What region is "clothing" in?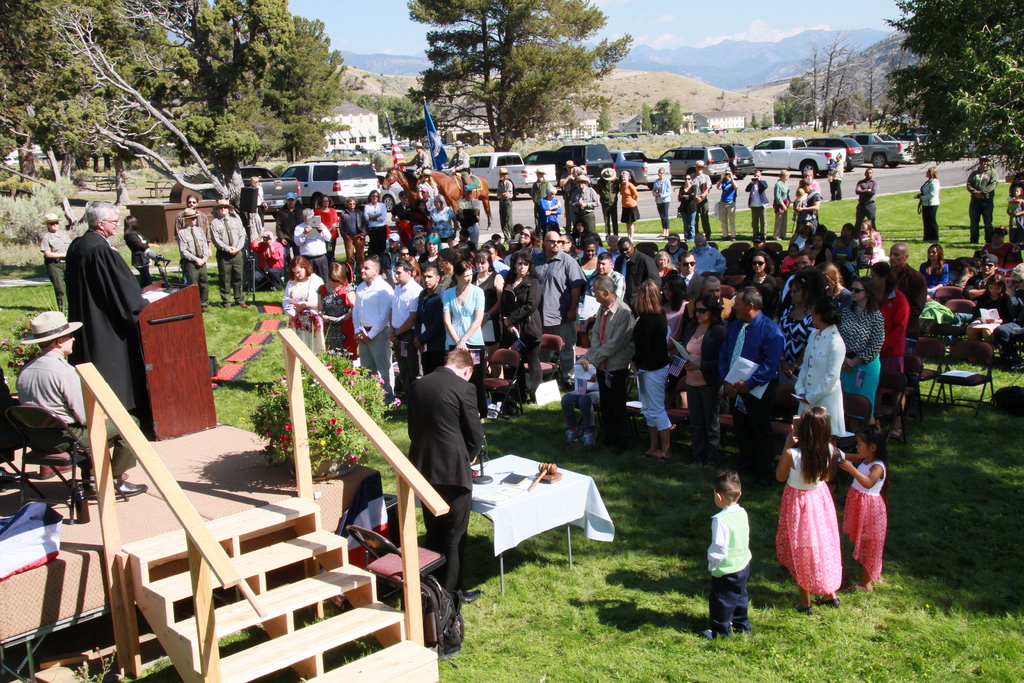
l=774, t=447, r=844, b=592.
